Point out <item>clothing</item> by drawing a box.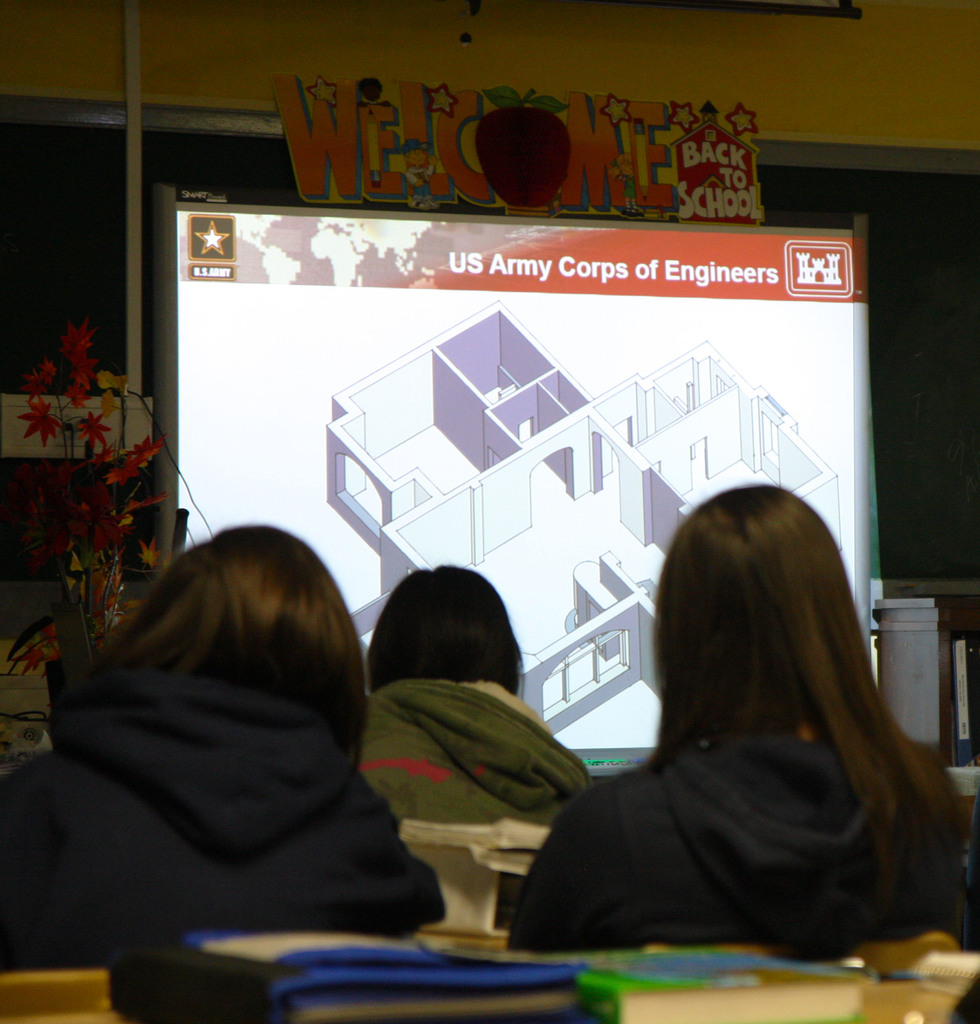
bbox=(352, 679, 607, 824).
